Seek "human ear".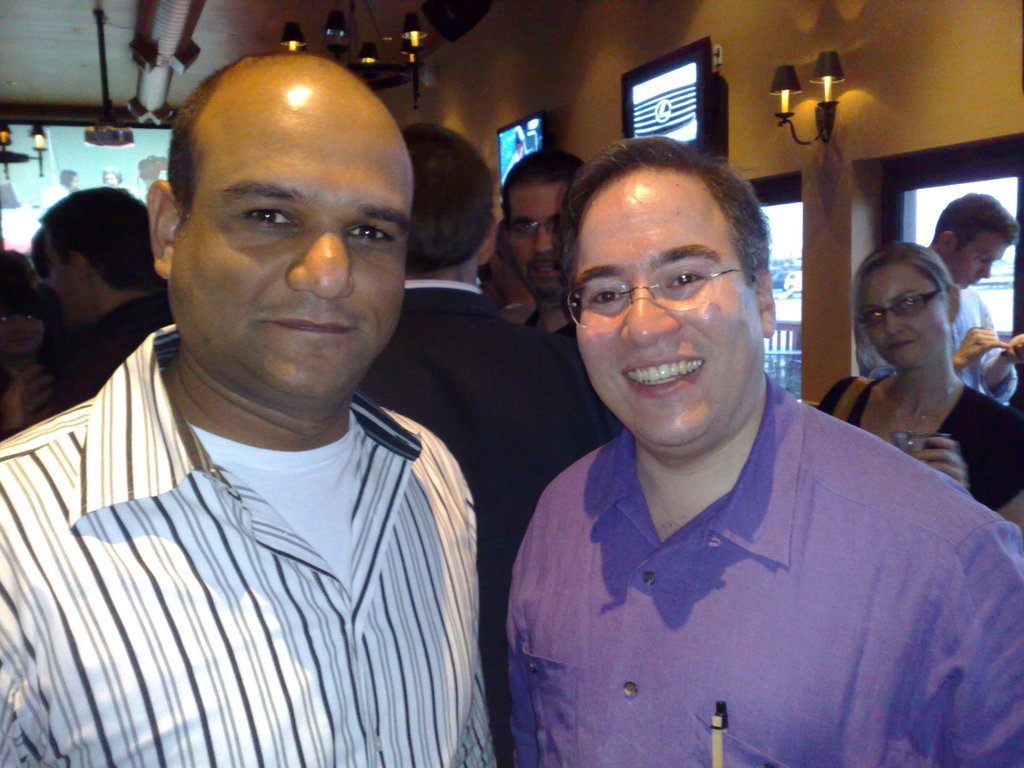
(945, 287, 963, 324).
